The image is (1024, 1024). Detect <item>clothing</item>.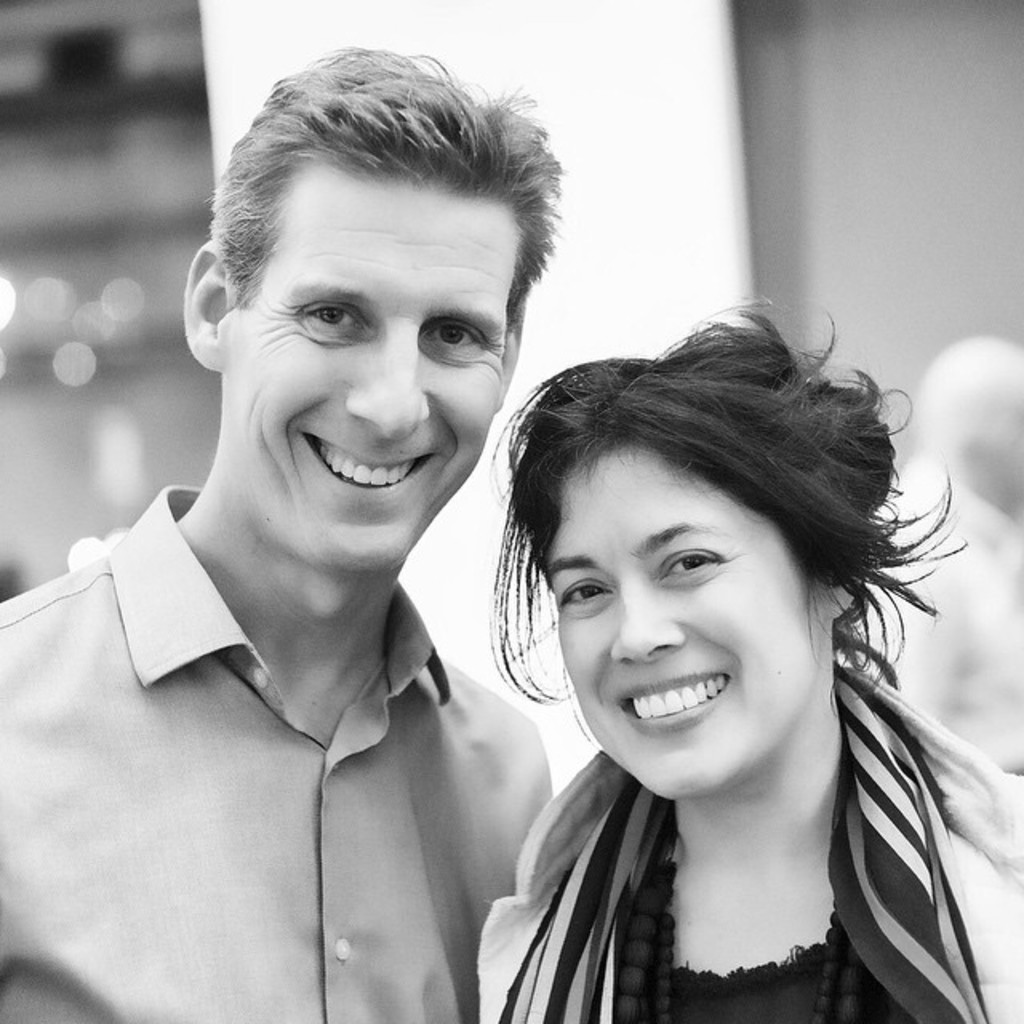
Detection: <box>32,421,579,1000</box>.
